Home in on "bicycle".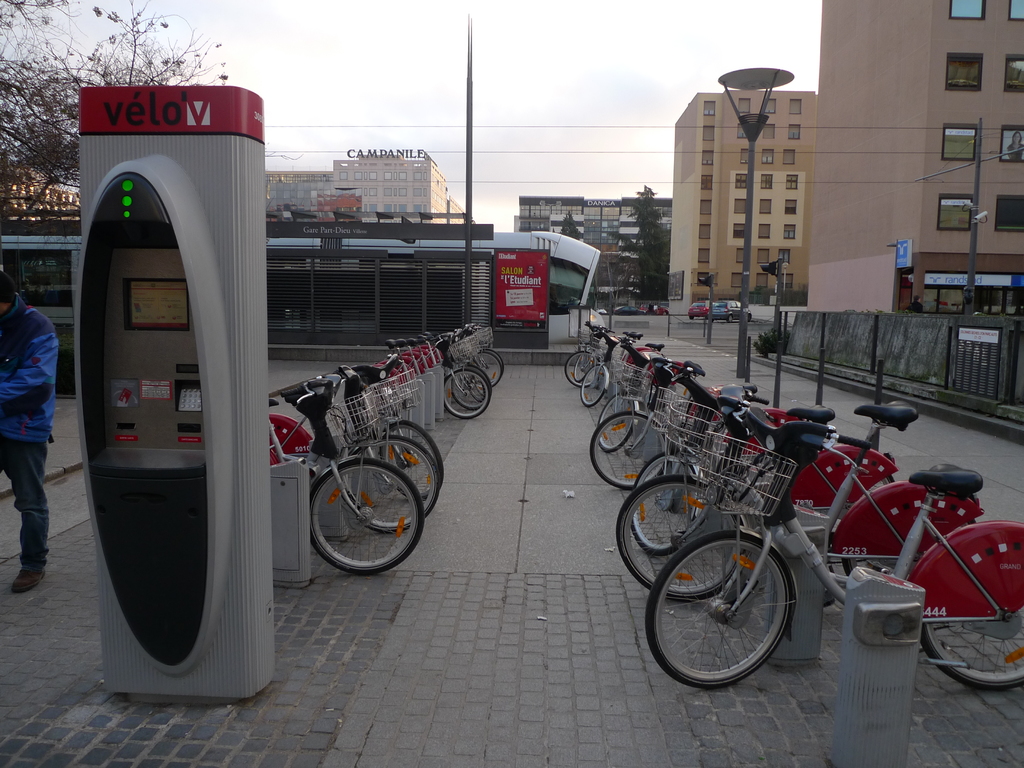
Homed in at x1=324, y1=360, x2=452, y2=512.
